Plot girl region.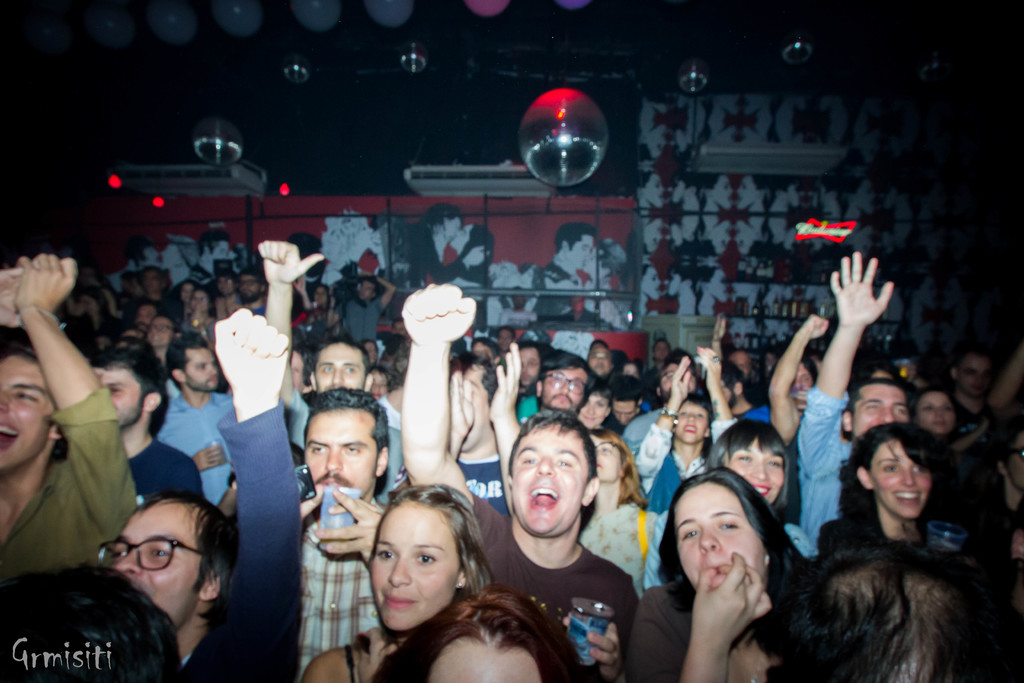
Plotted at BBox(813, 421, 983, 566).
